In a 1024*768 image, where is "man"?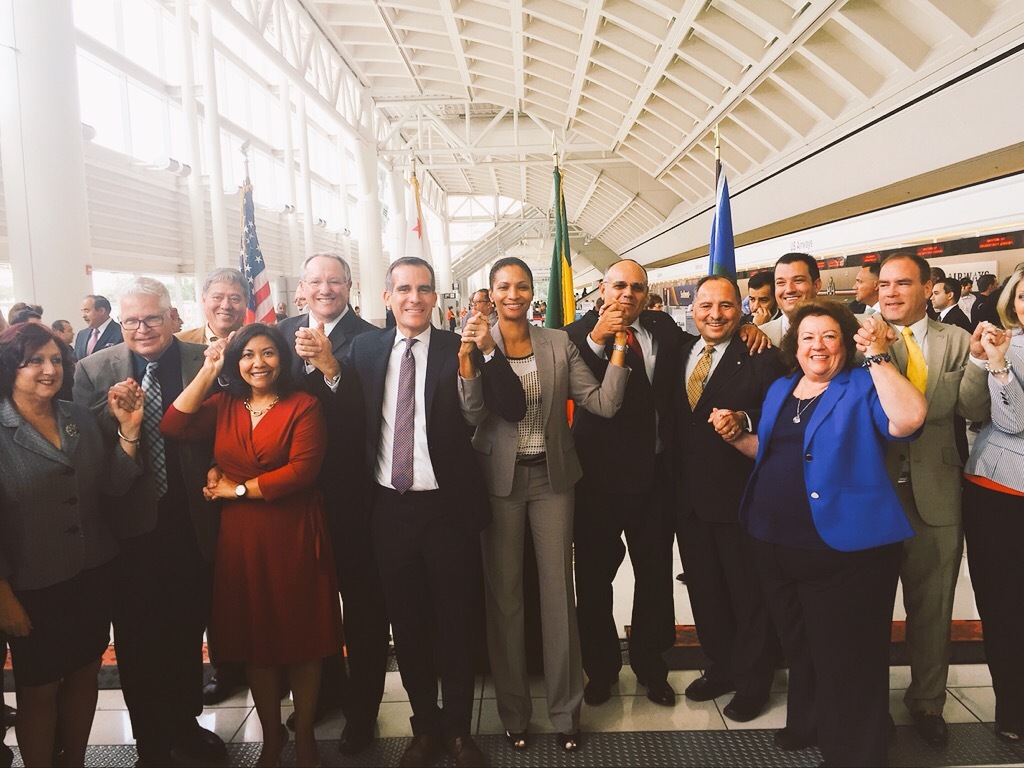
box=[925, 276, 972, 467].
